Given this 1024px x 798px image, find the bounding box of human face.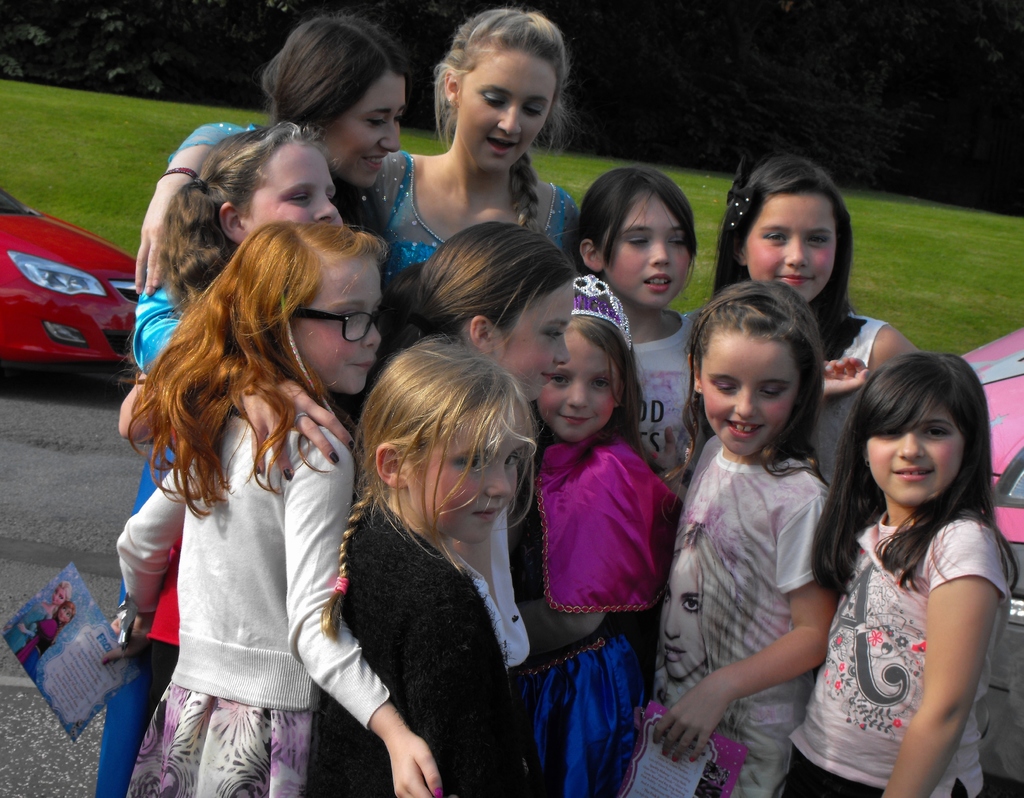
bbox=(707, 336, 801, 458).
